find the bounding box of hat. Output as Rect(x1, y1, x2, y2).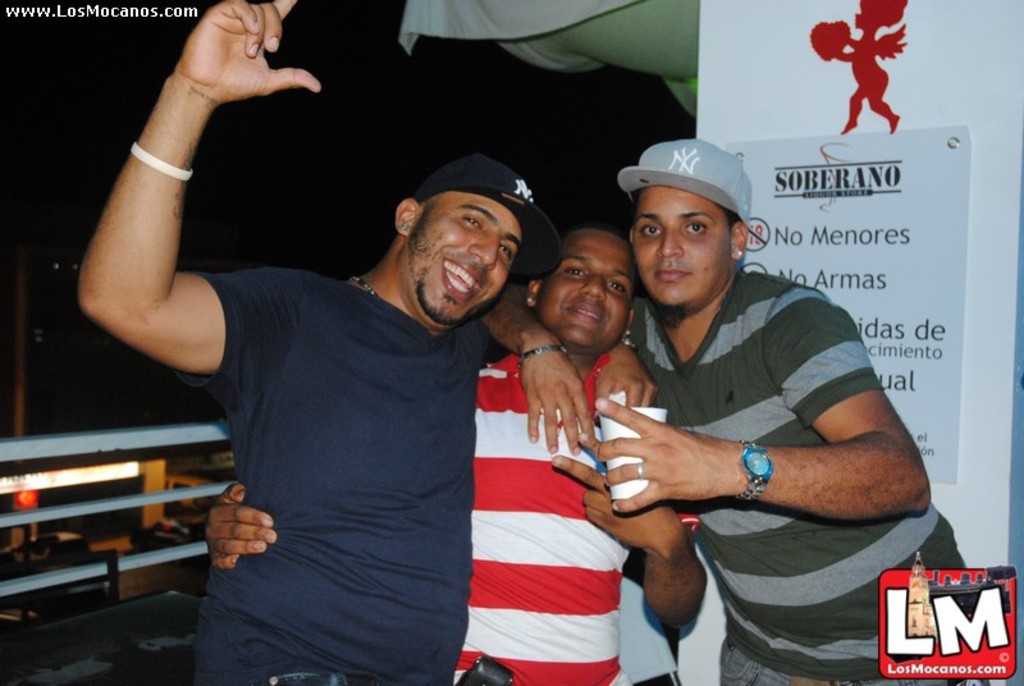
Rect(620, 142, 755, 227).
